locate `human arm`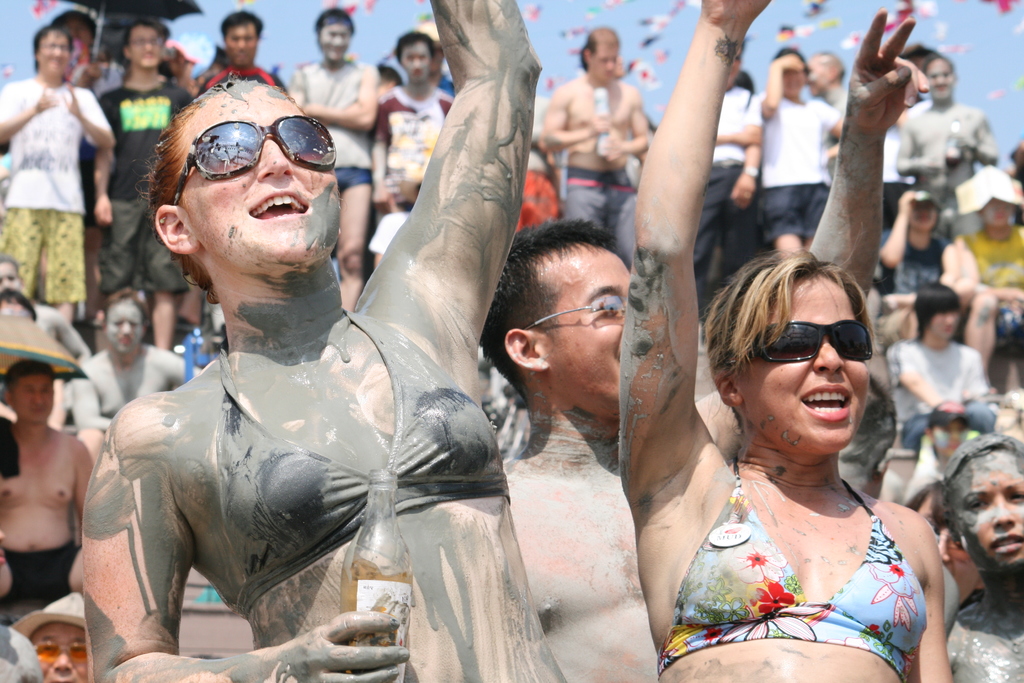
(941,94,996,165)
